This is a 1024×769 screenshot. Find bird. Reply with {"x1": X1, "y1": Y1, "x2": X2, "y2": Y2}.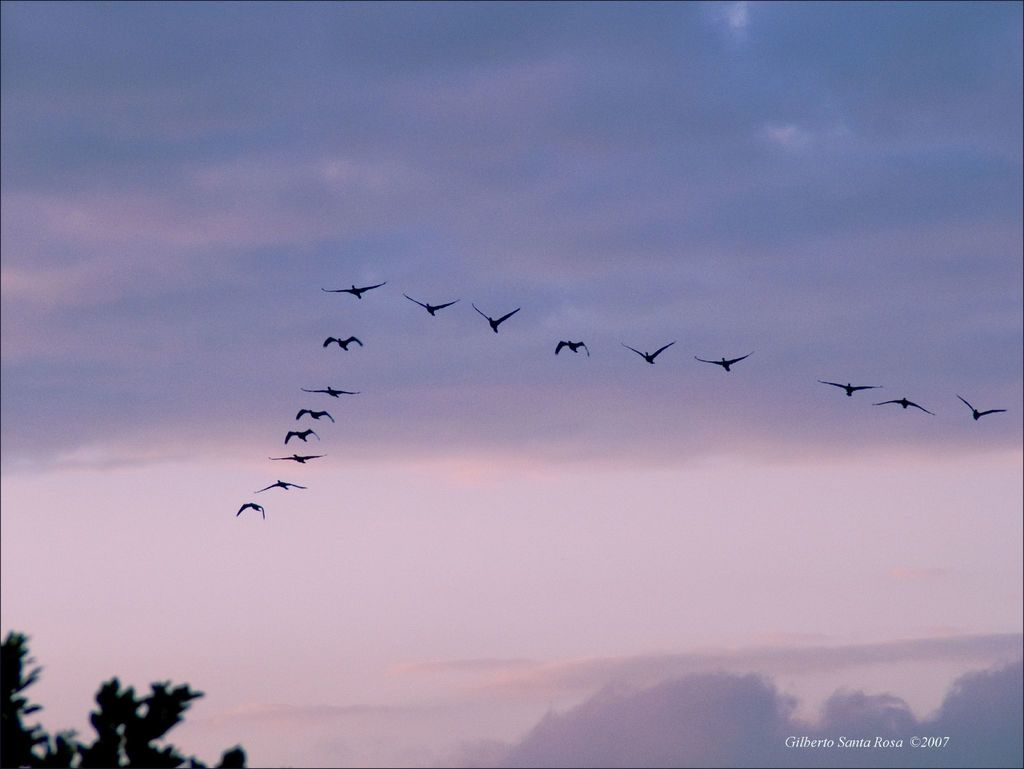
{"x1": 399, "y1": 294, "x2": 457, "y2": 319}.
